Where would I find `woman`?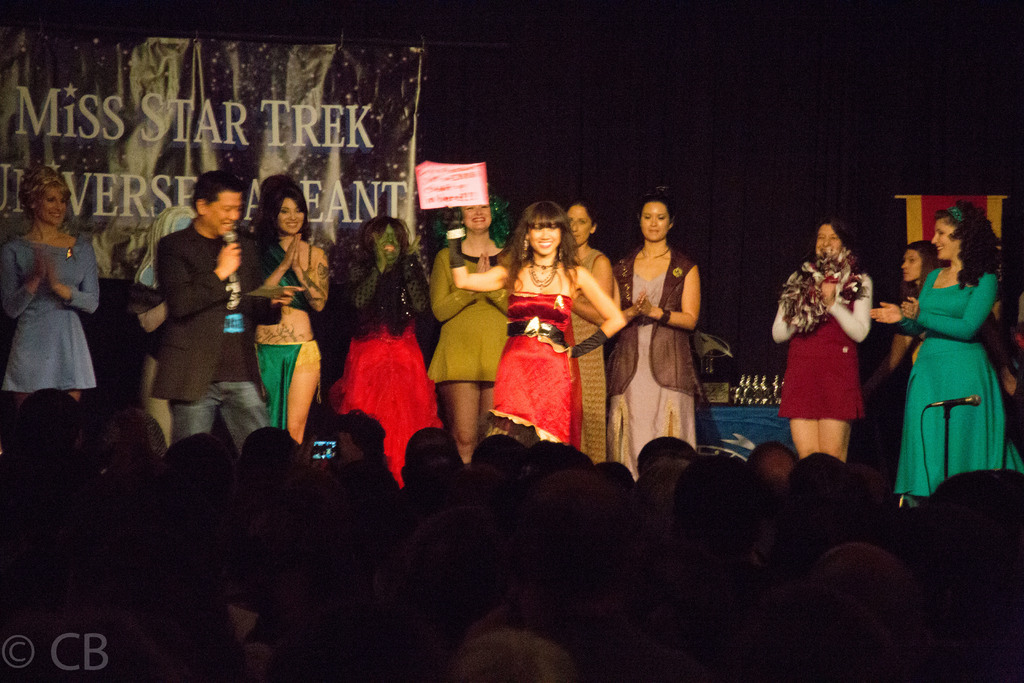
At 774/236/900/483.
